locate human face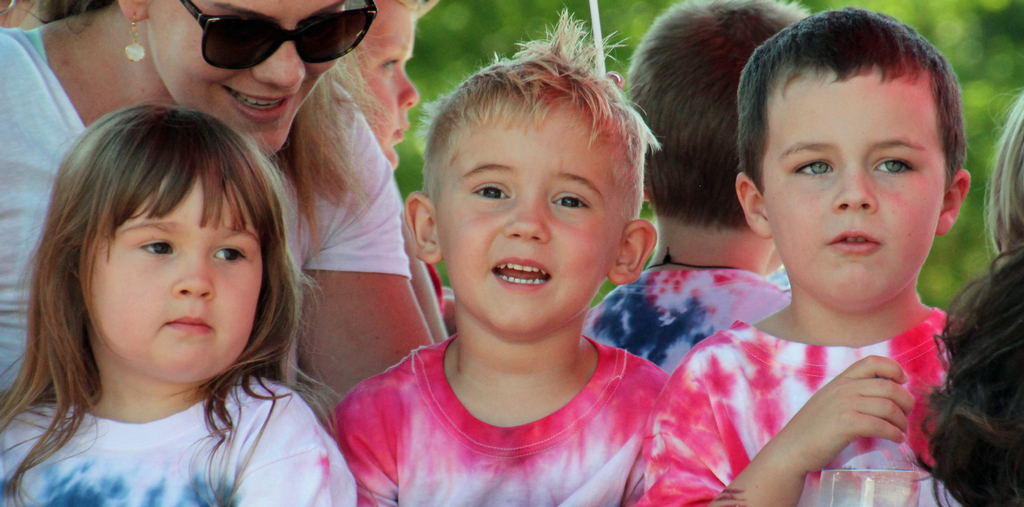
(442,99,612,331)
